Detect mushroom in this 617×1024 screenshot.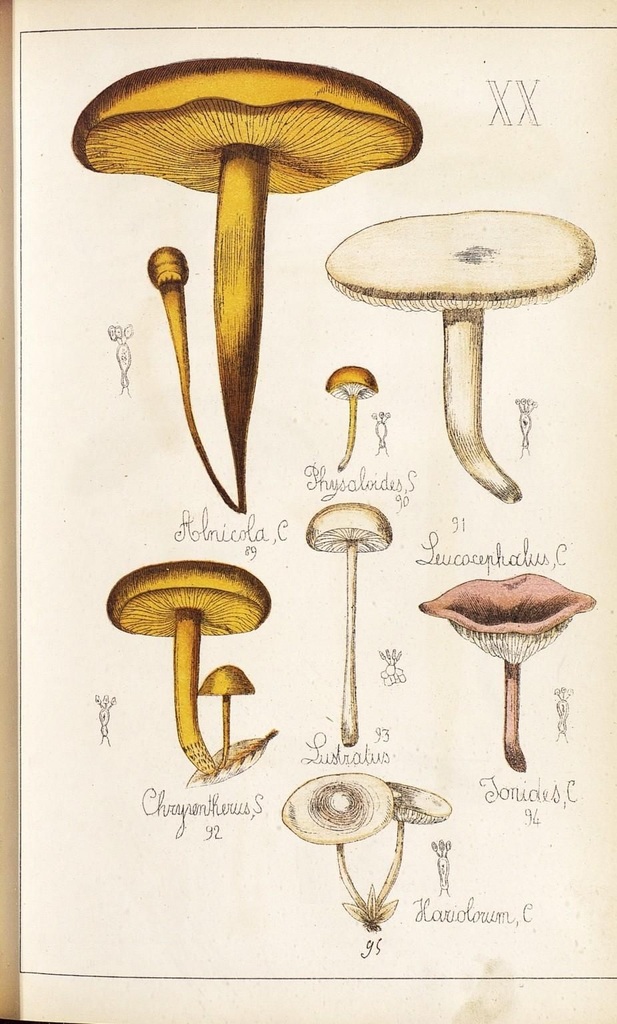
Detection: x1=326 y1=366 x2=376 y2=467.
